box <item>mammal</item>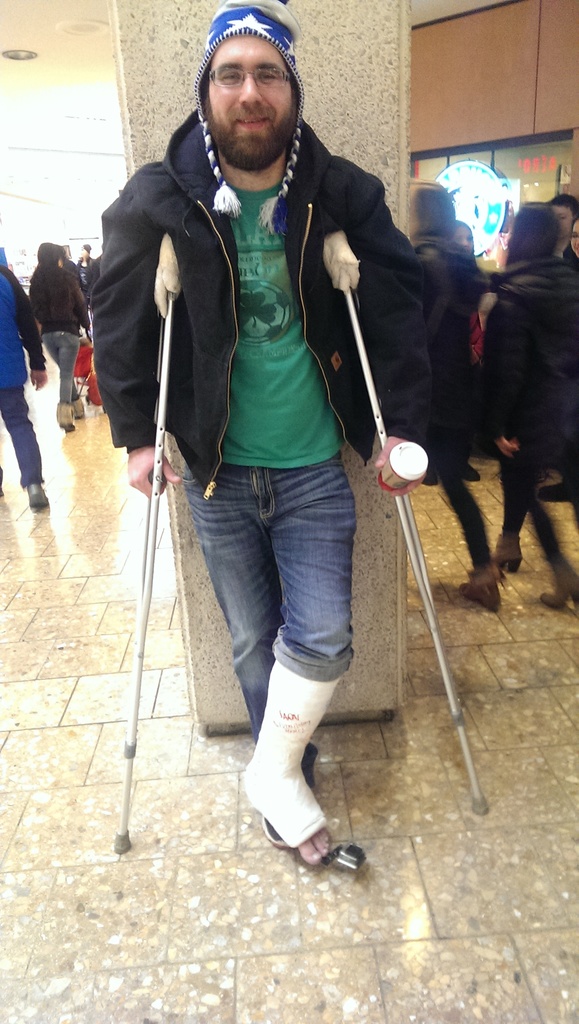
(24, 239, 86, 414)
